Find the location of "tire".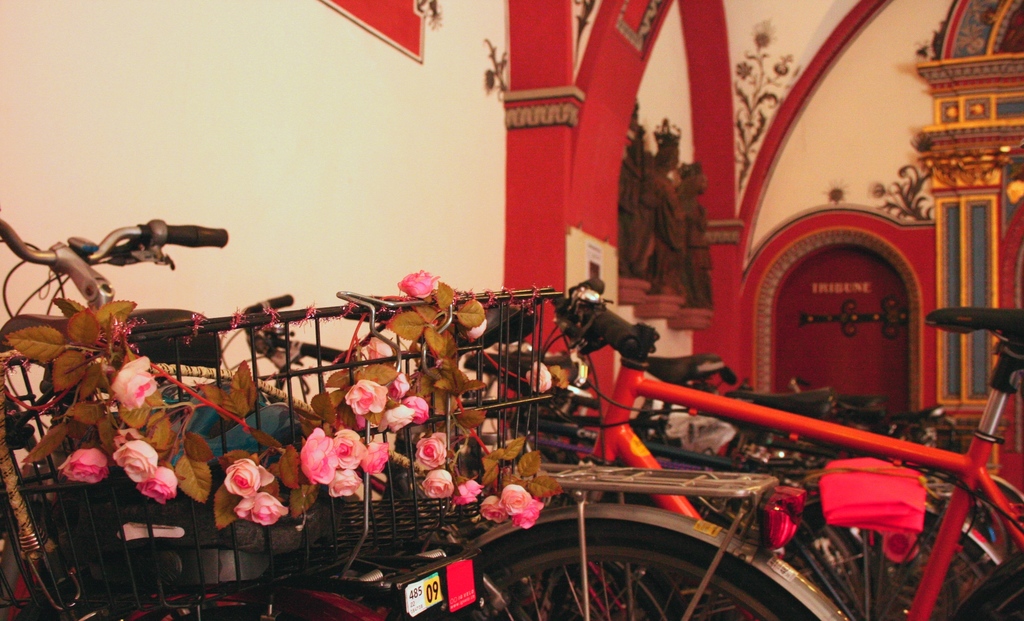
Location: bbox=[479, 517, 810, 620].
